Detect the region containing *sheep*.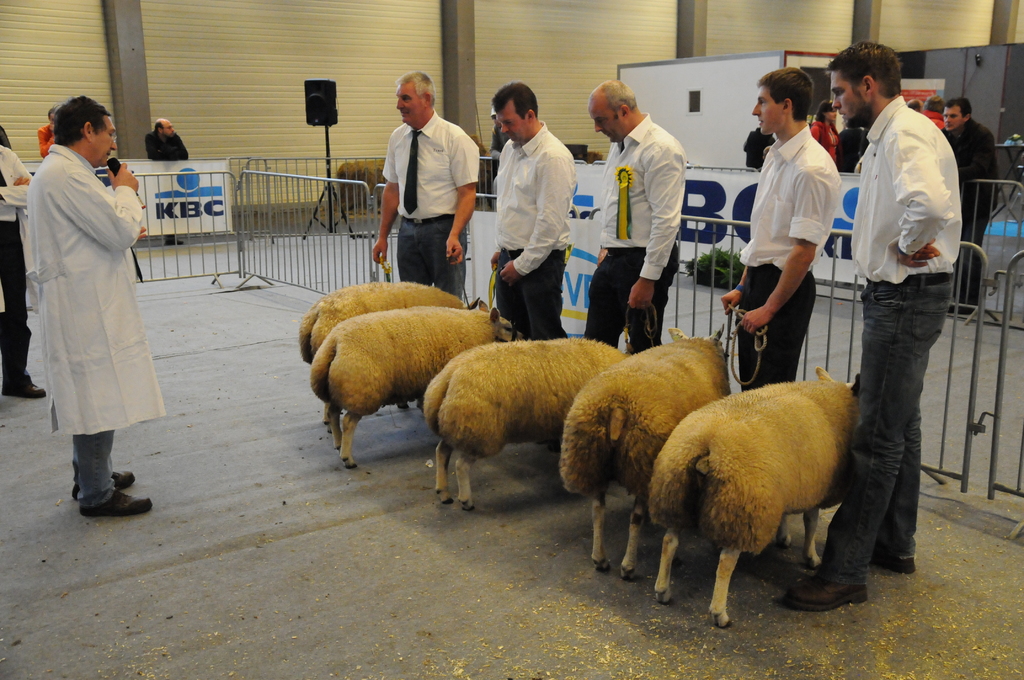
x1=296 y1=284 x2=481 y2=421.
